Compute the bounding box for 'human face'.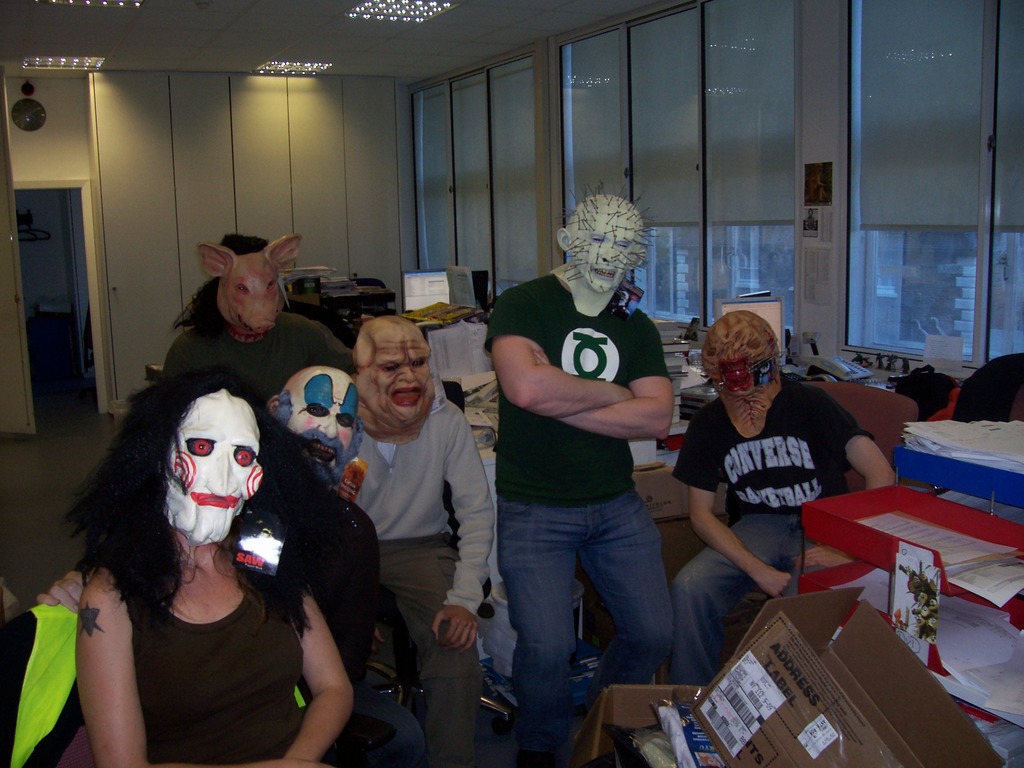
221,252,282,331.
